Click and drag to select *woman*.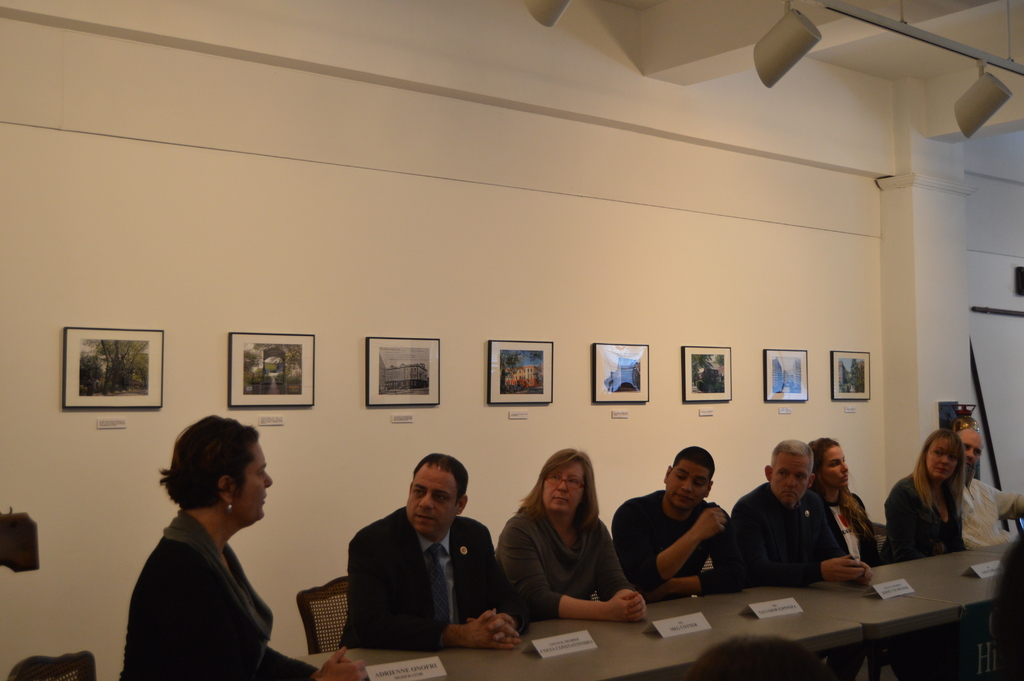
Selection: bbox=[492, 452, 650, 621].
